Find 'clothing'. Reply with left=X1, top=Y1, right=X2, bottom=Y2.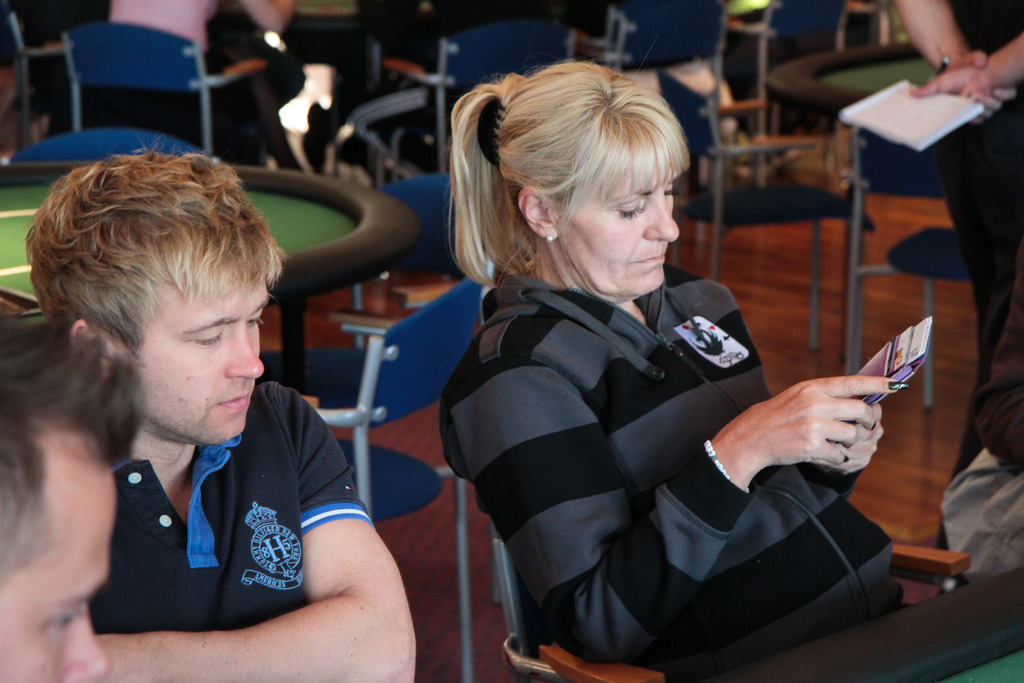
left=99, top=385, right=381, bottom=682.
